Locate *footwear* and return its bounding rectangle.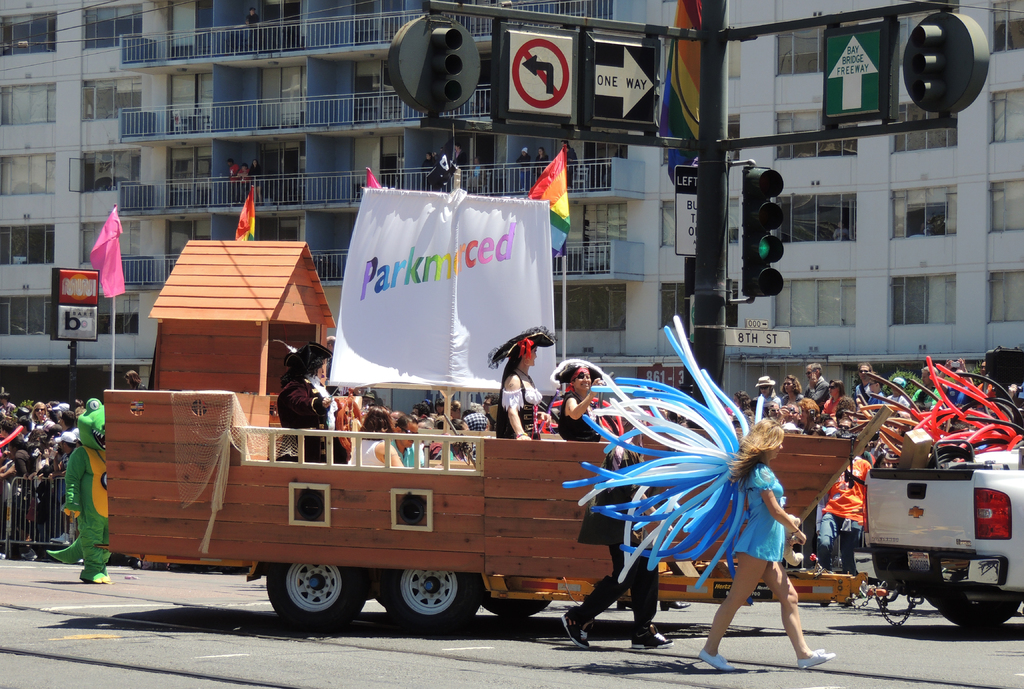
802,649,835,669.
